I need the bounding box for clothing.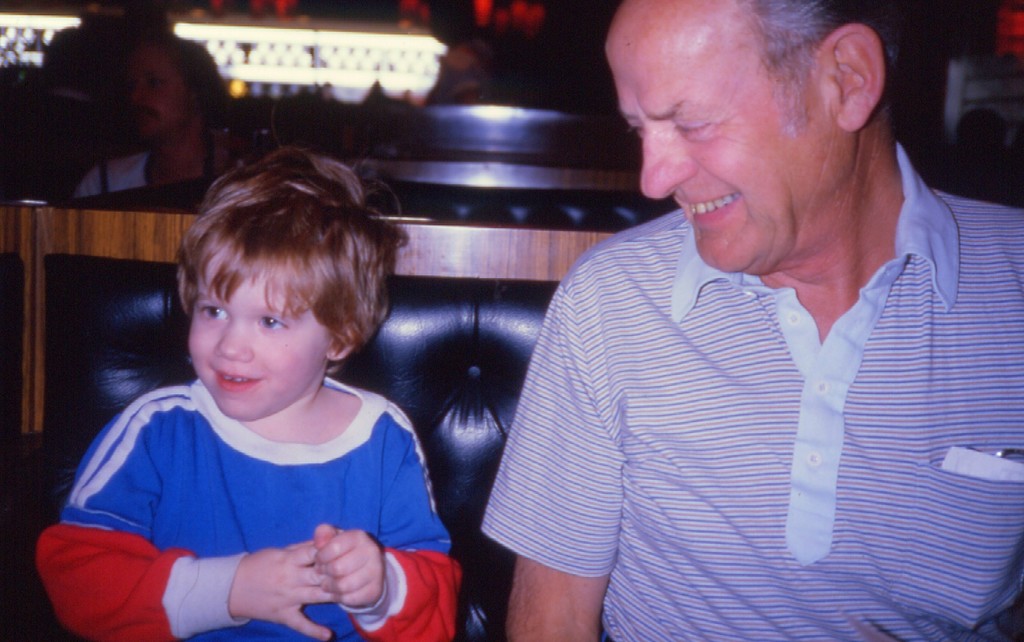
Here it is: {"left": 64, "top": 148, "right": 253, "bottom": 202}.
